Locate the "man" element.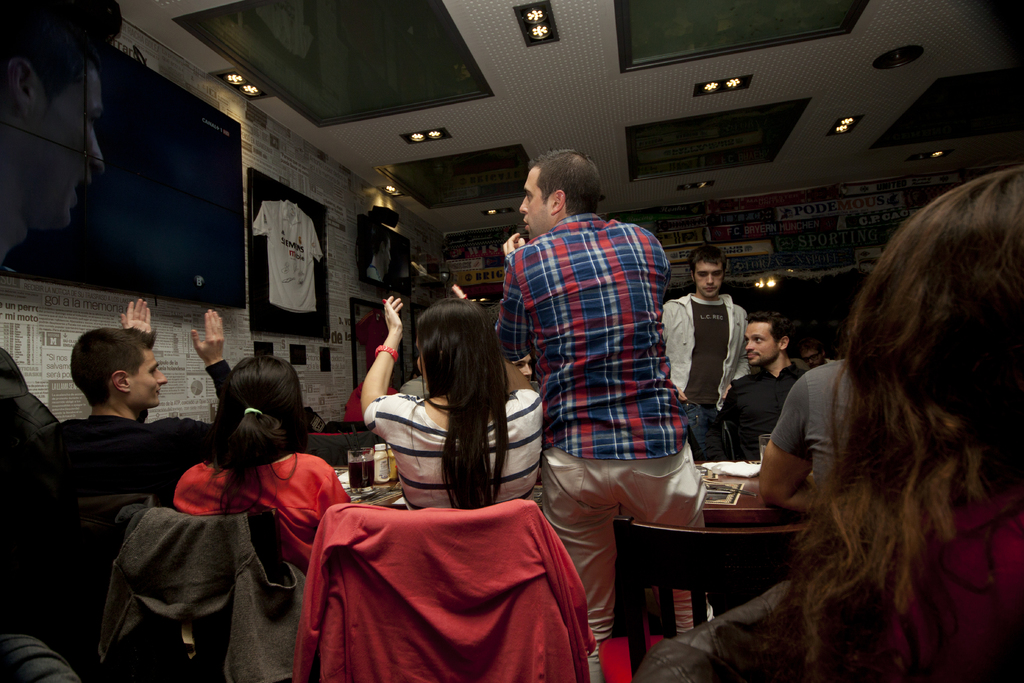
Element bbox: locate(720, 309, 804, 461).
